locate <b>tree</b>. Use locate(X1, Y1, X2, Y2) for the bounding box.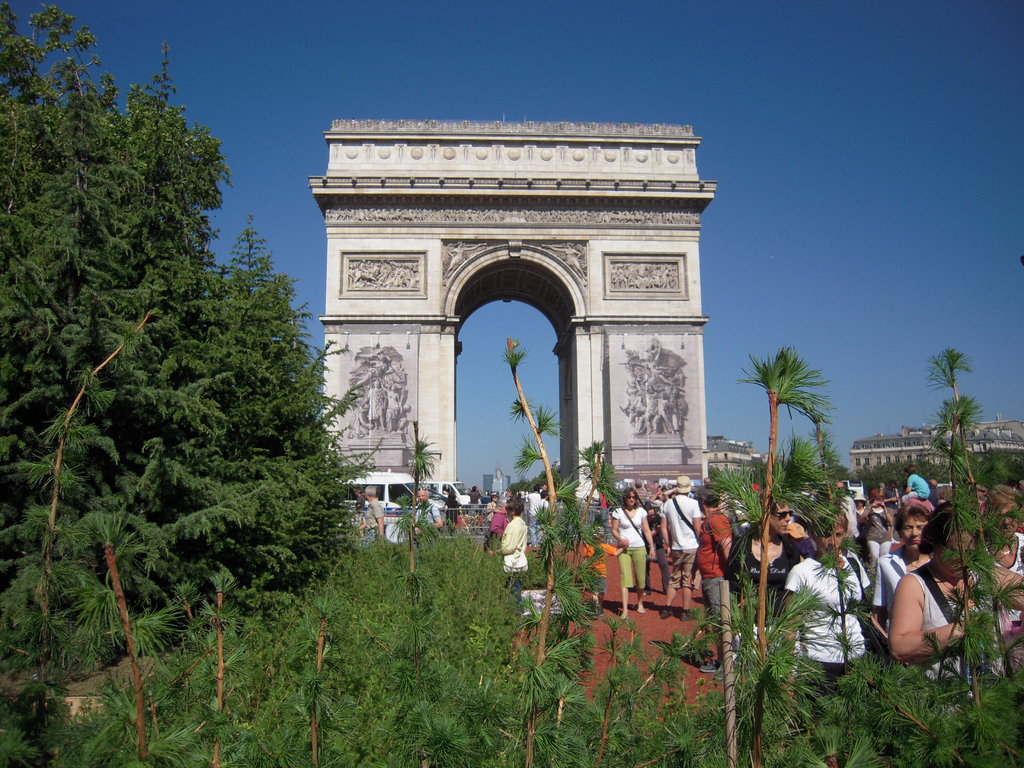
locate(584, 620, 644, 767).
